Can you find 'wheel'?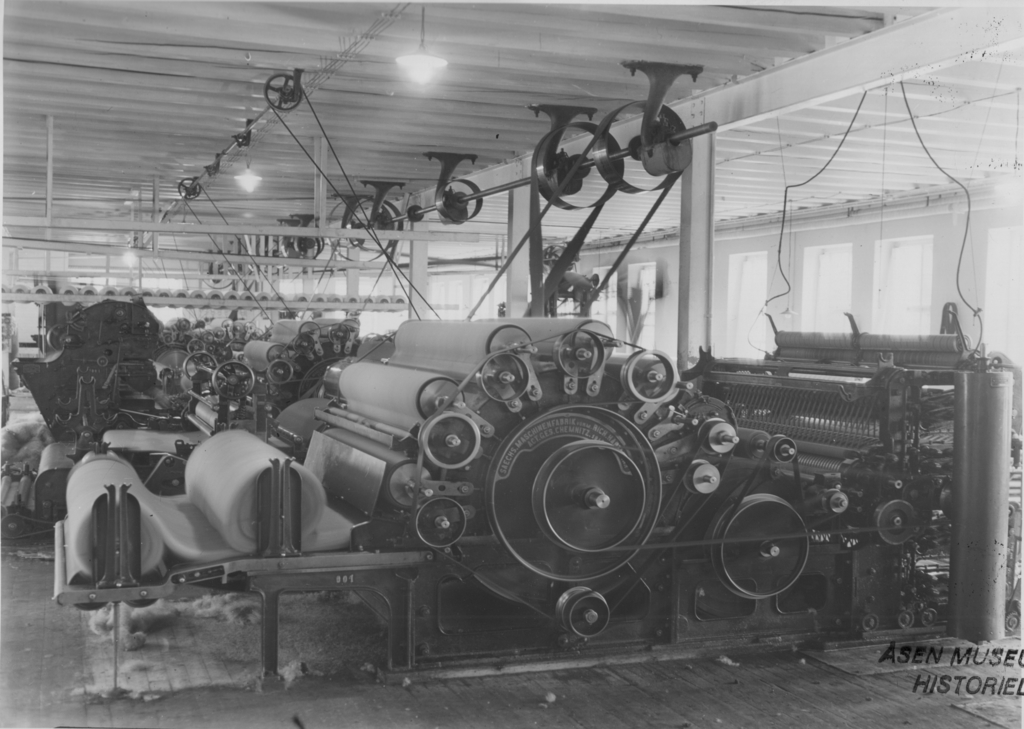
Yes, bounding box: locate(180, 350, 216, 381).
